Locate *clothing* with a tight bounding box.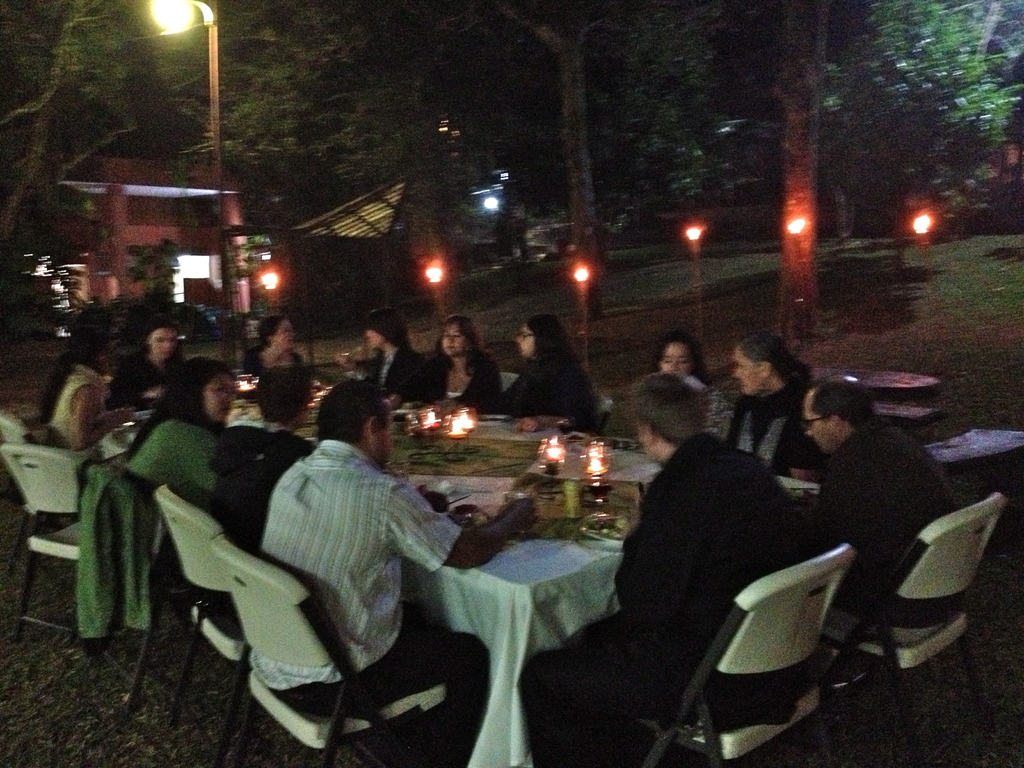
236/438/463/757.
